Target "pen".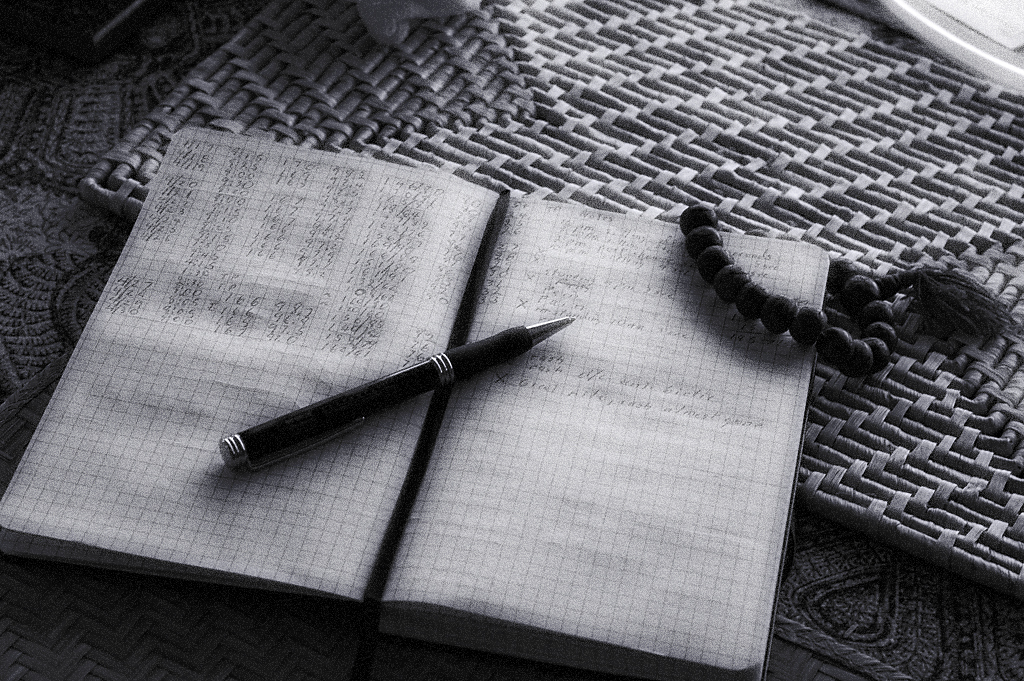
Target region: pyautogui.locateOnScreen(218, 315, 576, 475).
